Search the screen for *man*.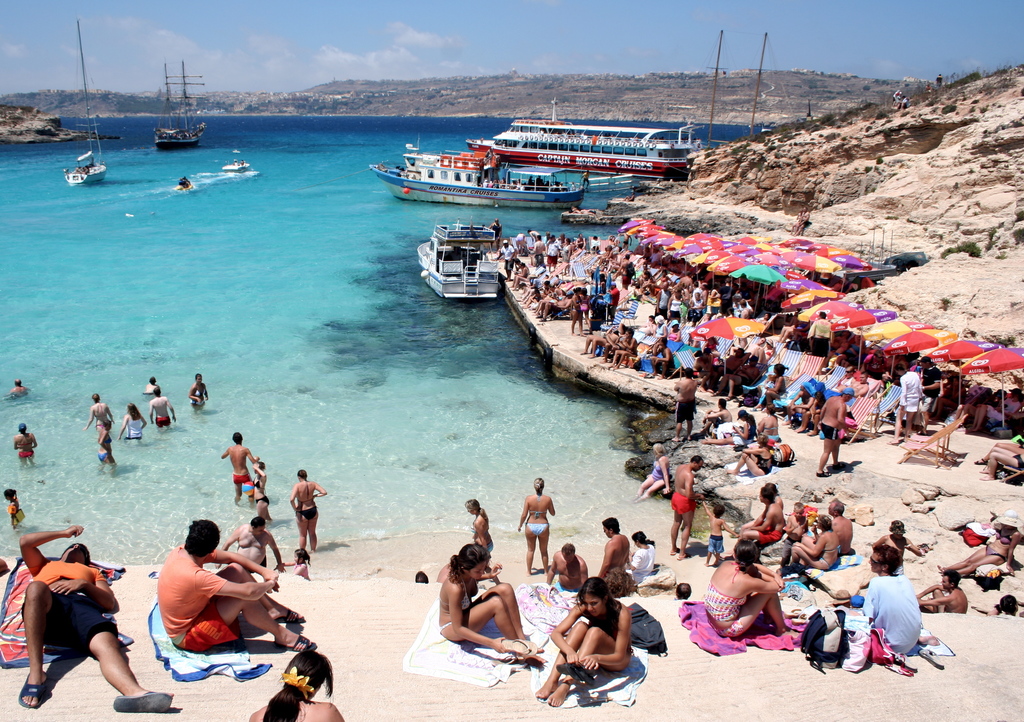
Found at left=756, top=312, right=771, bottom=328.
